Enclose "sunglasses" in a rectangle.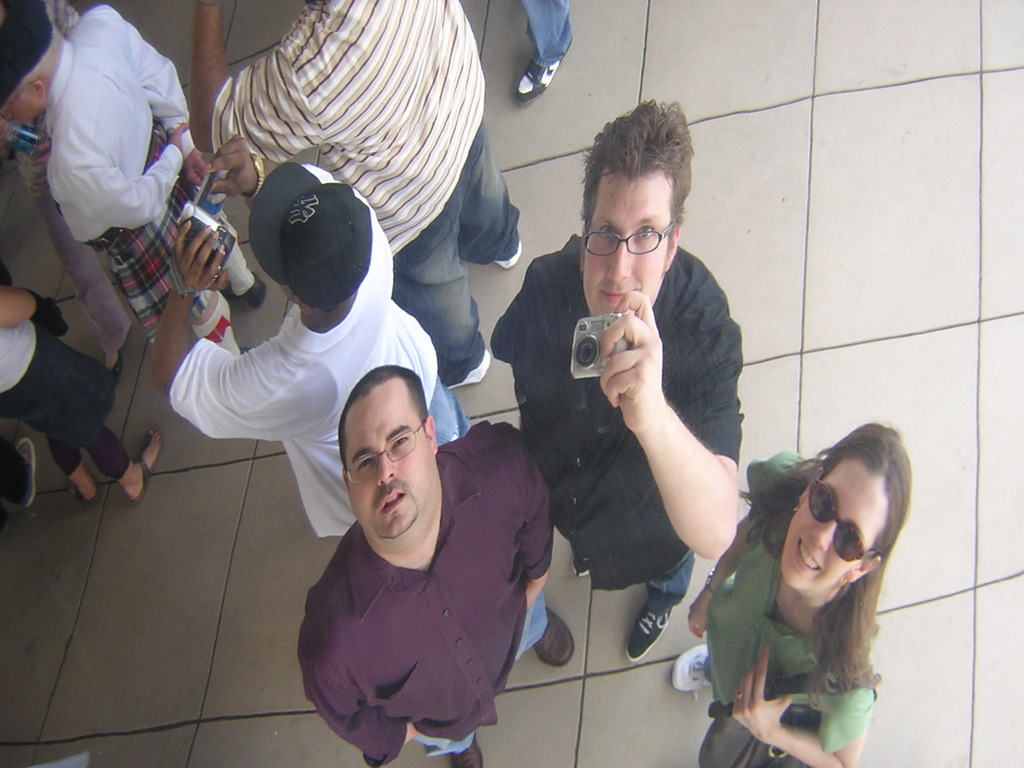
(798, 461, 878, 570).
